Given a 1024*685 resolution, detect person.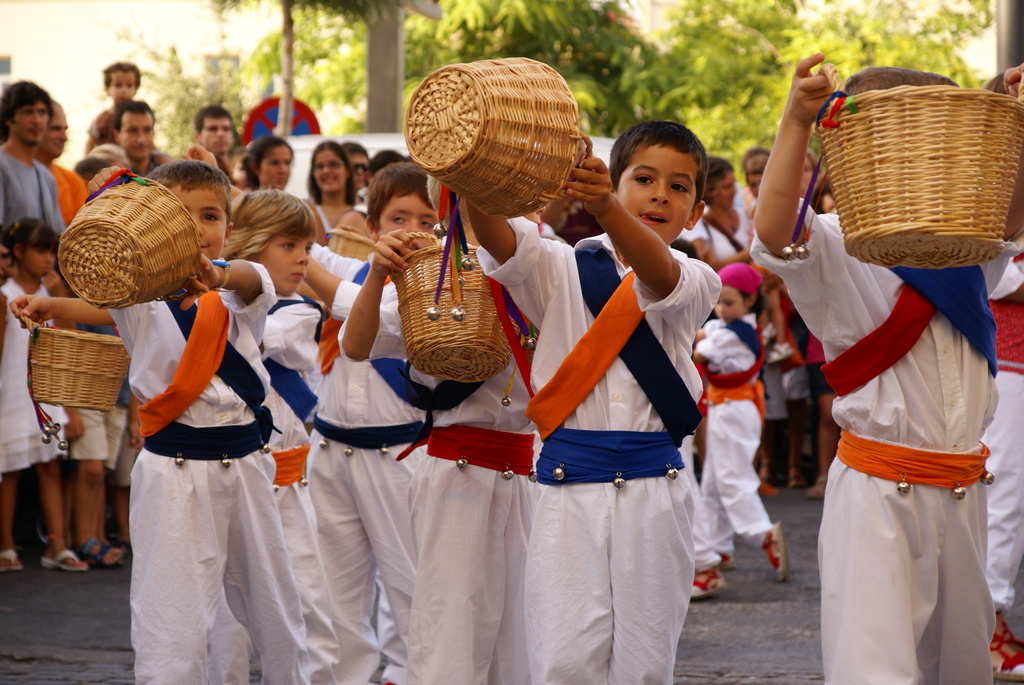
x1=12 y1=160 x2=312 y2=684.
